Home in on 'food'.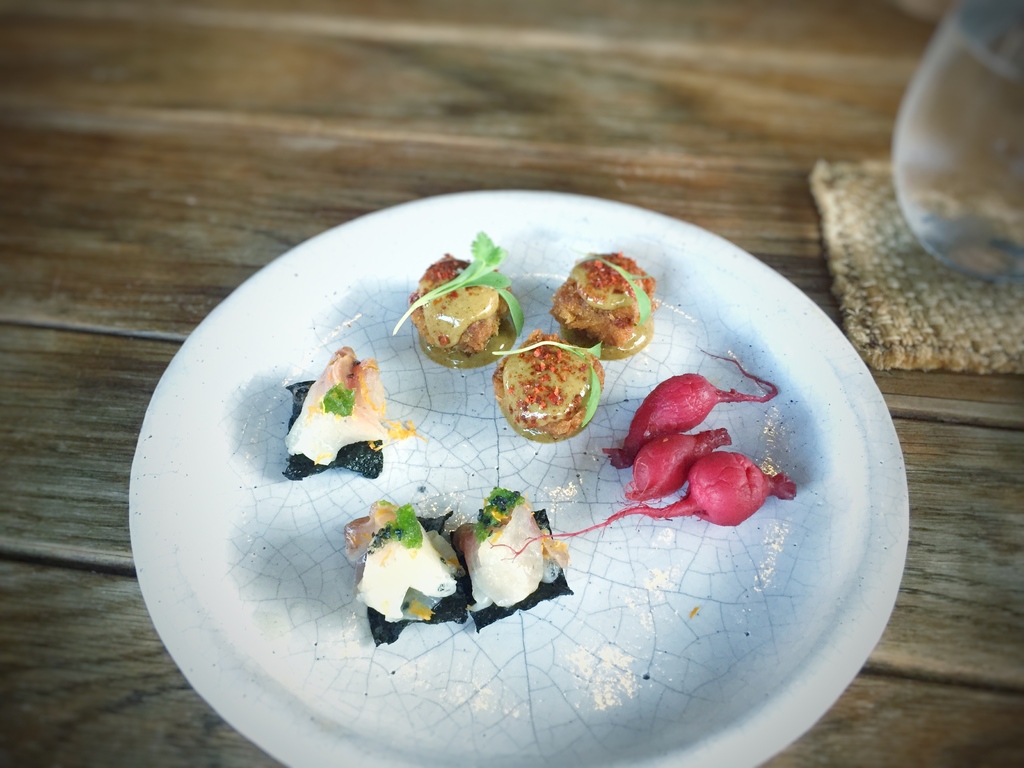
Homed in at 624/431/730/501.
